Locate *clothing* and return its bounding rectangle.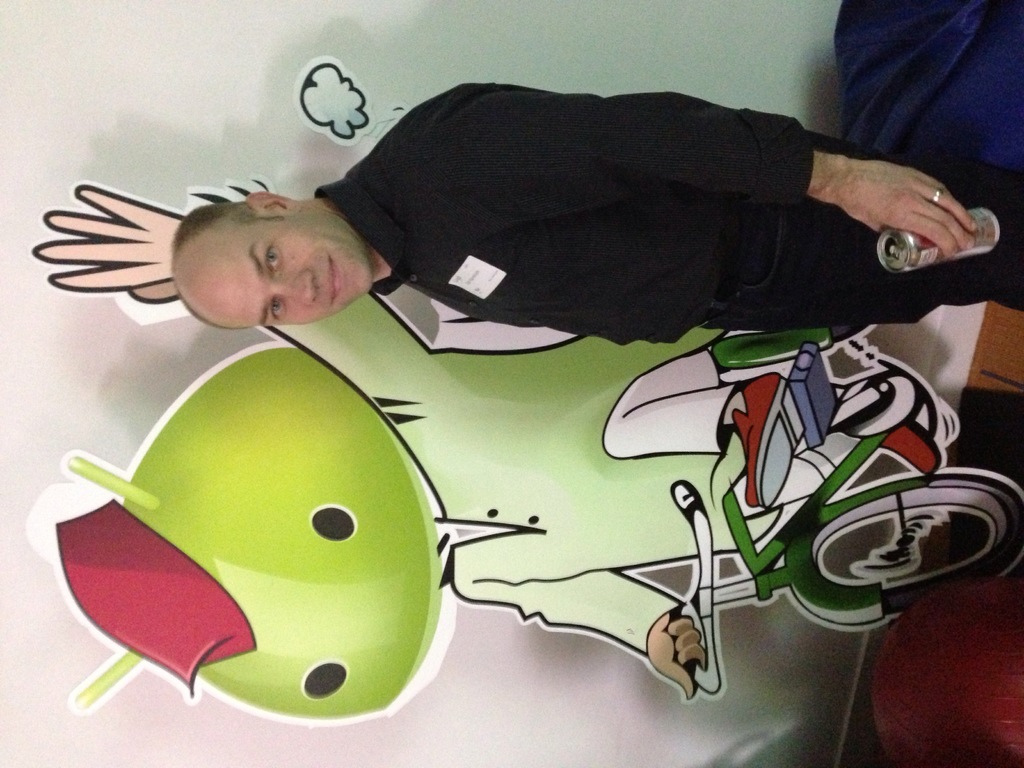
x1=193 y1=63 x2=1009 y2=366.
